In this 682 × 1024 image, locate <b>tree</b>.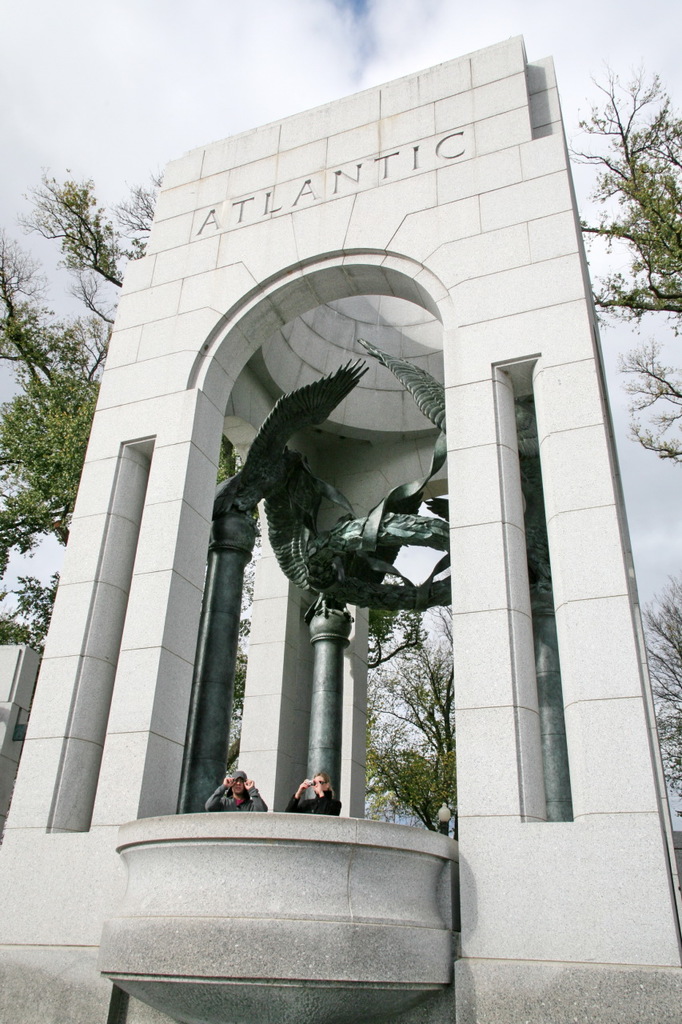
Bounding box: pyautogui.locateOnScreen(644, 561, 681, 850).
